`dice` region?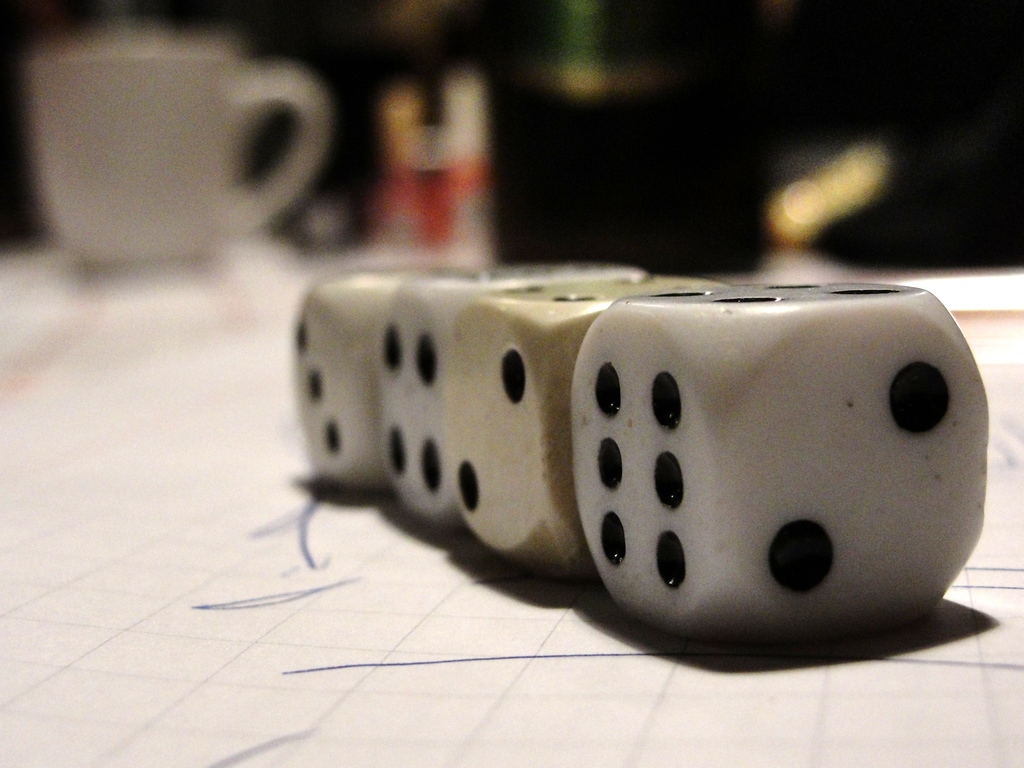
[x1=576, y1=277, x2=991, y2=640]
